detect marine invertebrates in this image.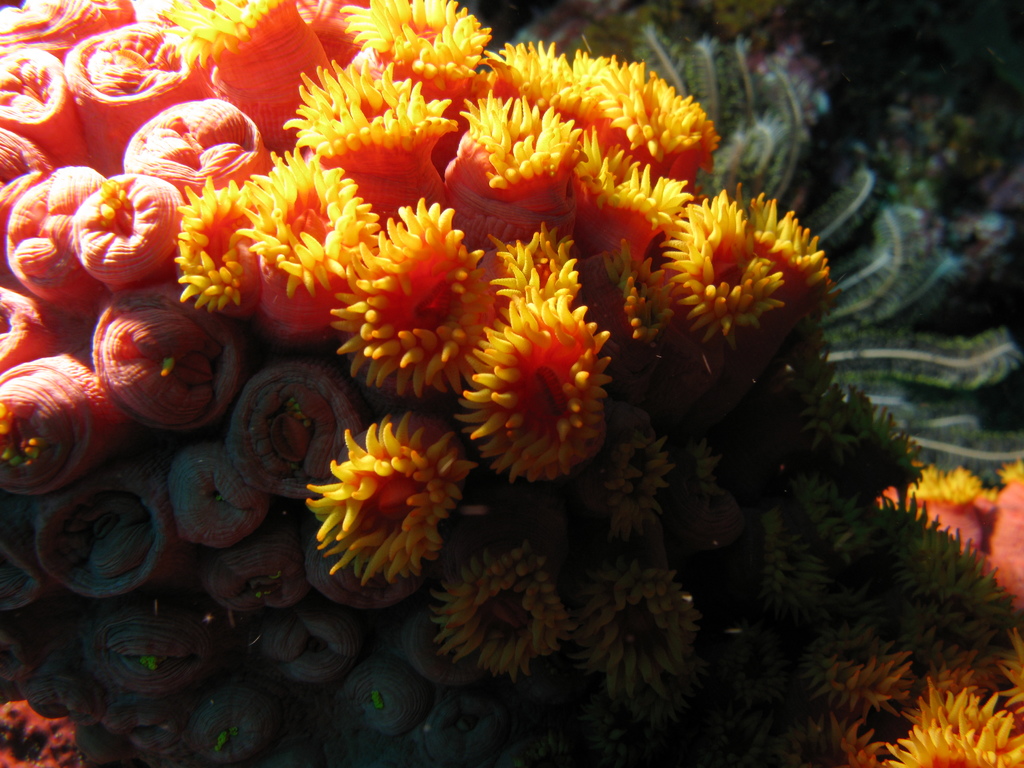
Detection: locate(473, 25, 589, 109).
